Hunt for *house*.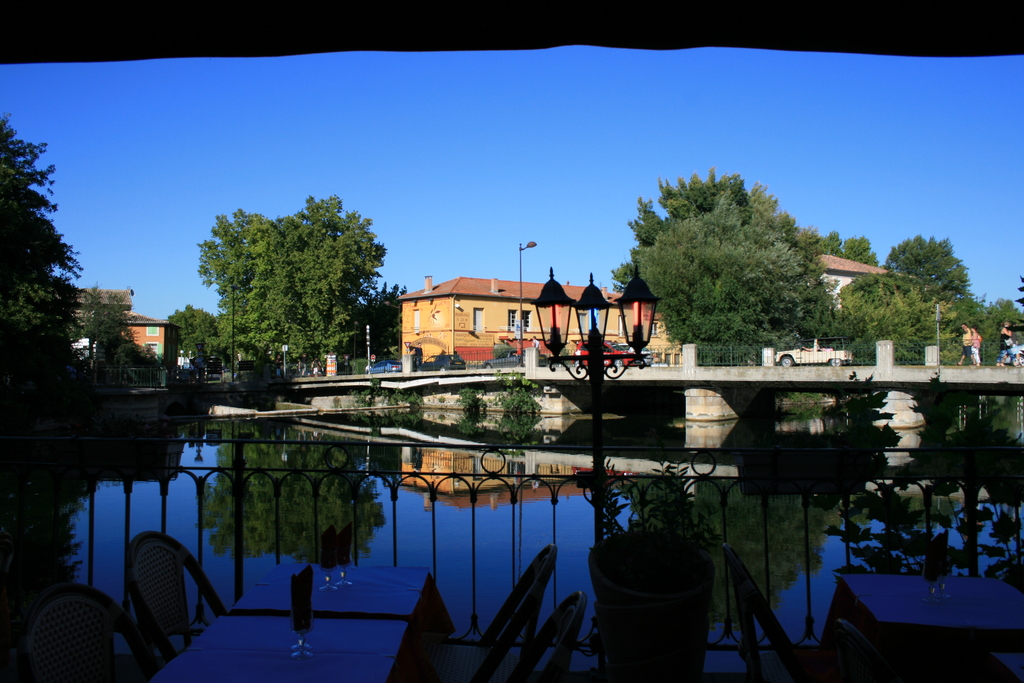
Hunted down at box(385, 256, 625, 375).
